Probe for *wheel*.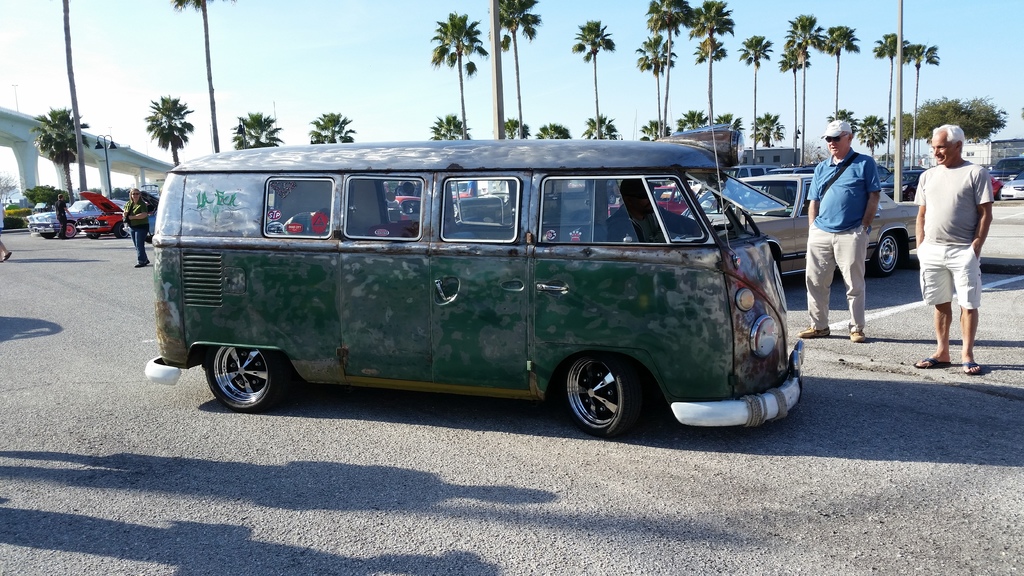
Probe result: x1=563 y1=355 x2=637 y2=435.
